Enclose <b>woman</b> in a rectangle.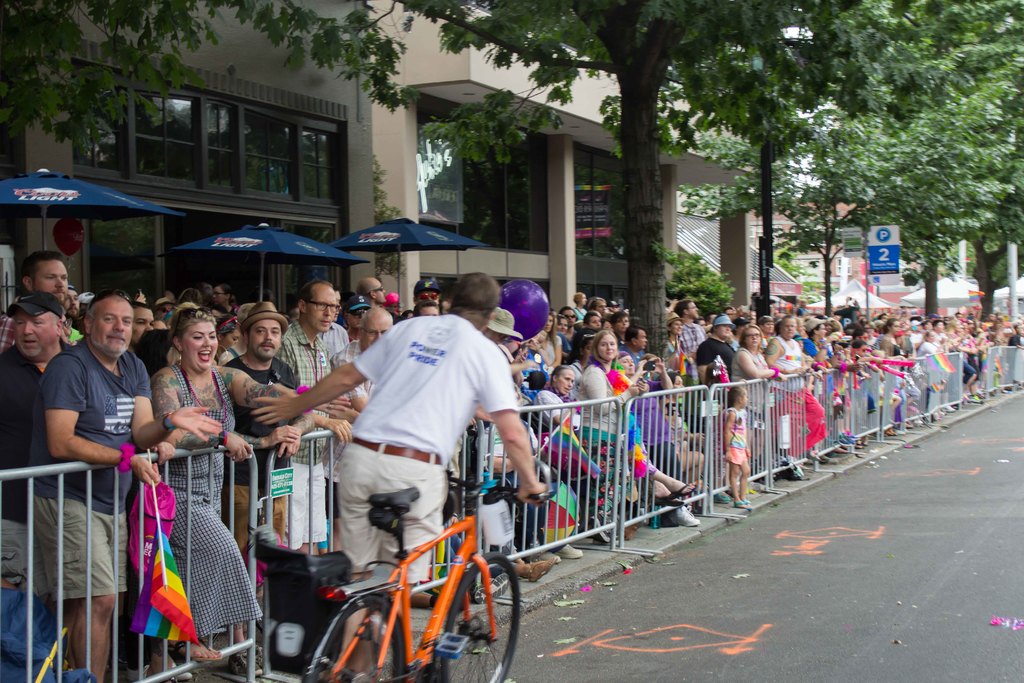
<region>671, 311, 681, 354</region>.
